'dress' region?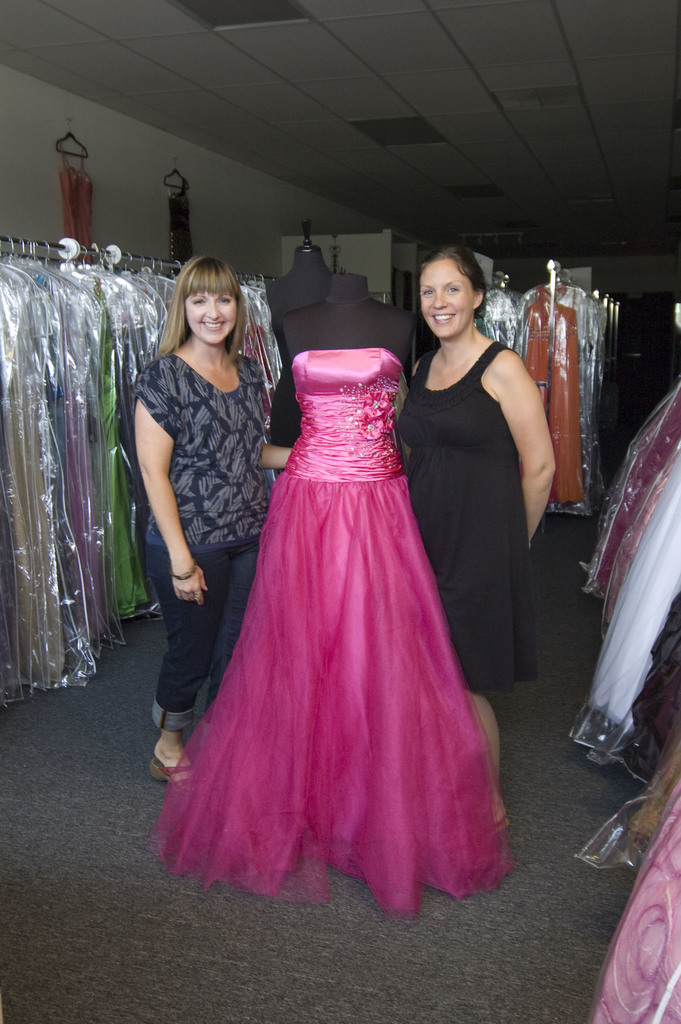
rect(149, 347, 515, 915)
